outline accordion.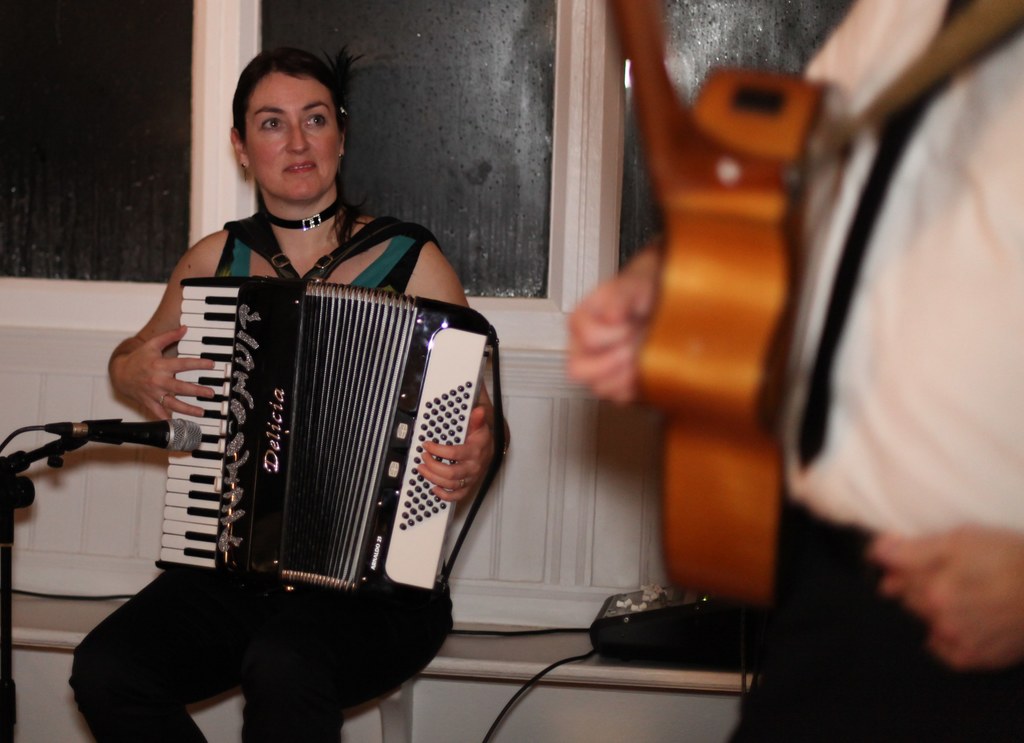
Outline: x1=134 y1=186 x2=506 y2=578.
